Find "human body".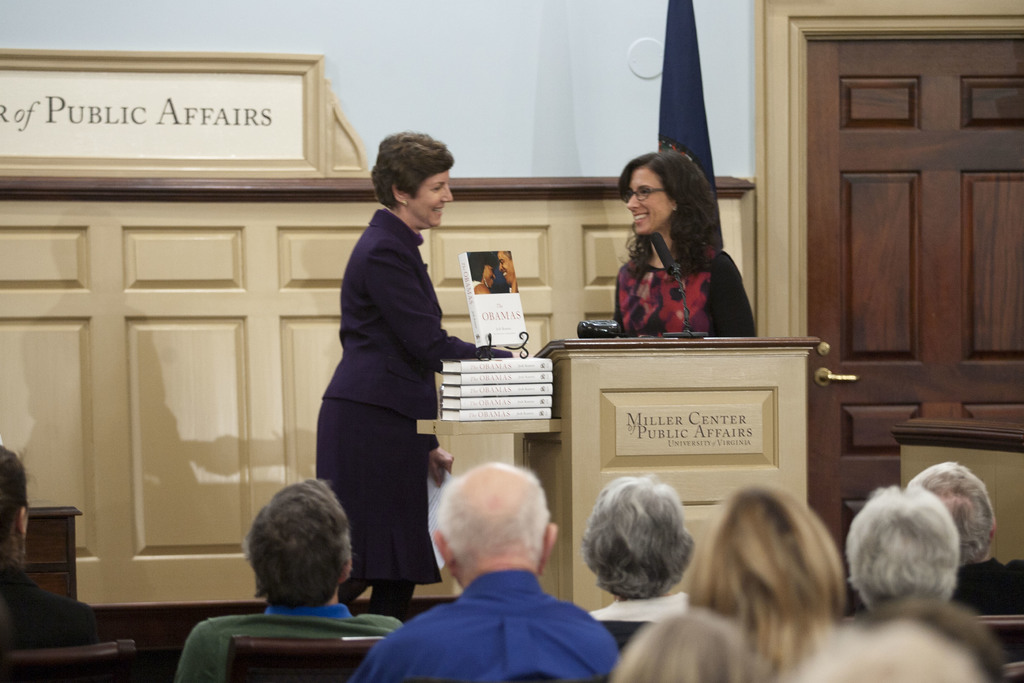
bbox(0, 448, 104, 652).
